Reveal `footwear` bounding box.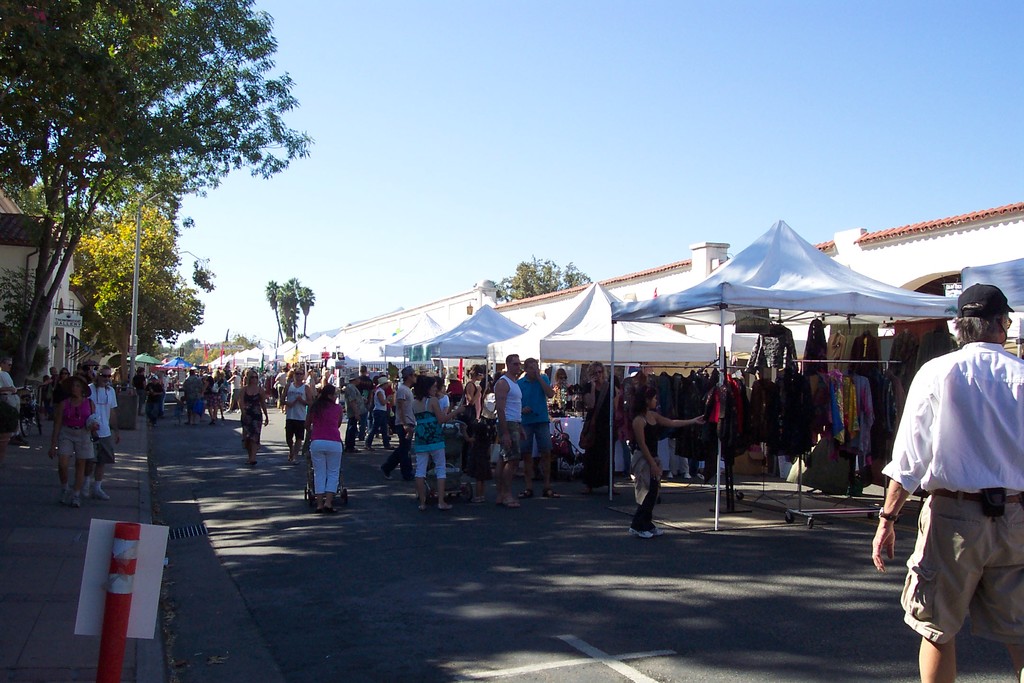
Revealed: left=420, top=505, right=424, bottom=508.
